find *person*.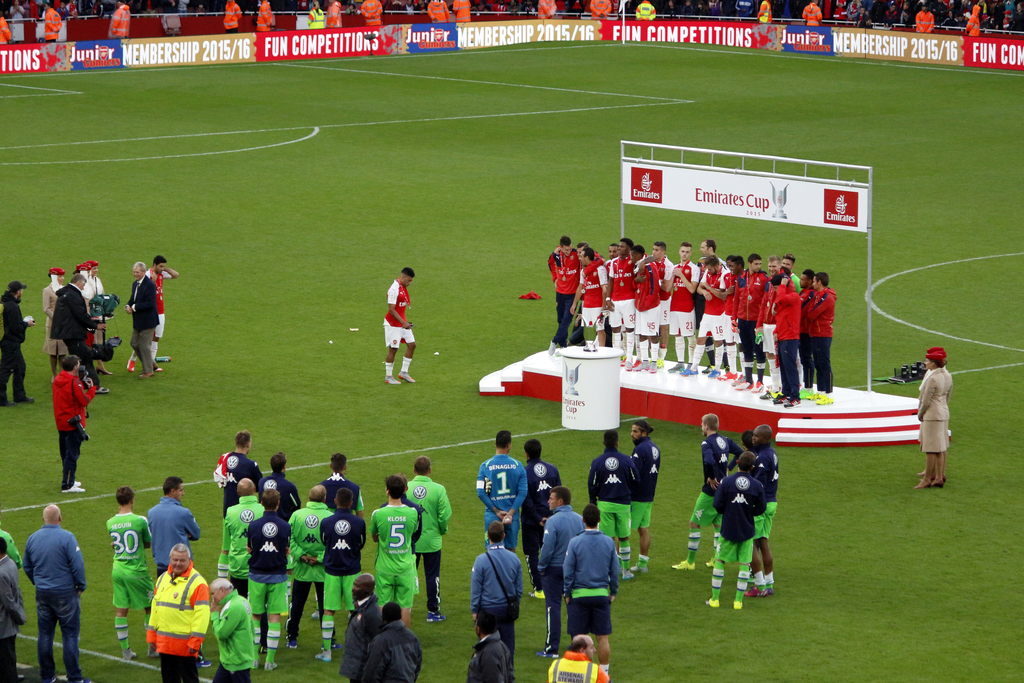
528 442 558 605.
